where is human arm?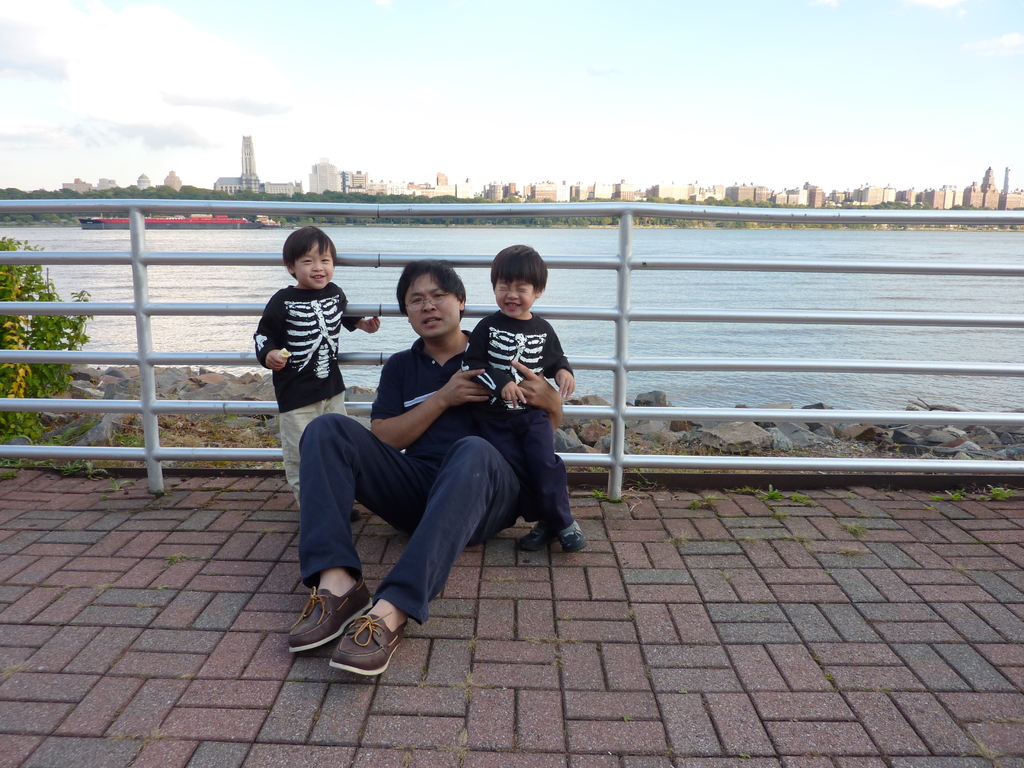
bbox=(246, 291, 297, 373).
